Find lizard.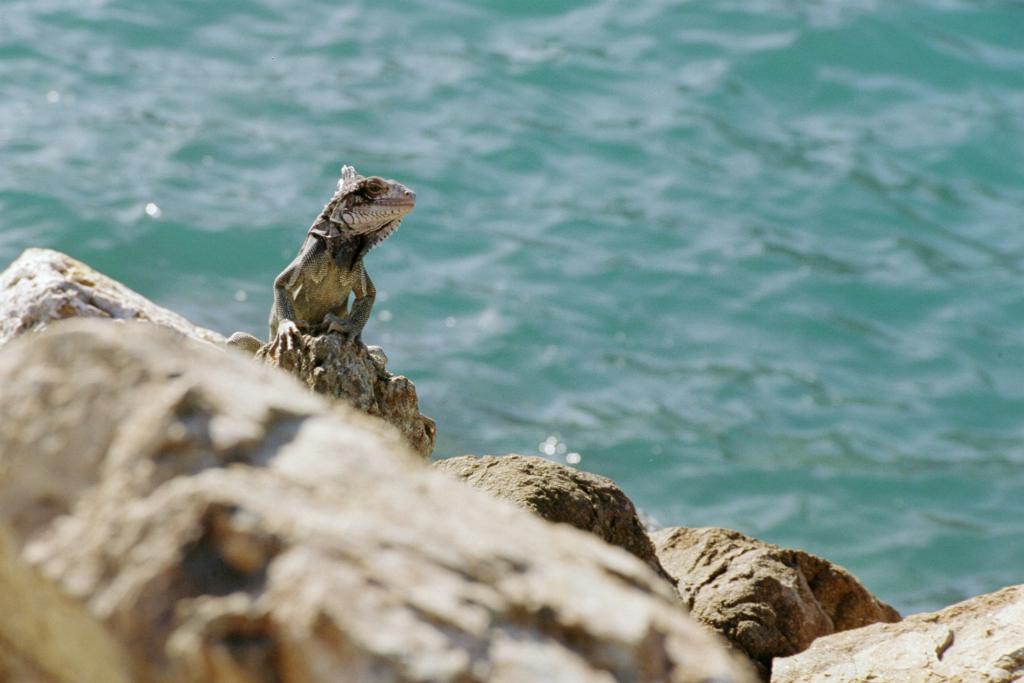
[225, 167, 417, 358].
